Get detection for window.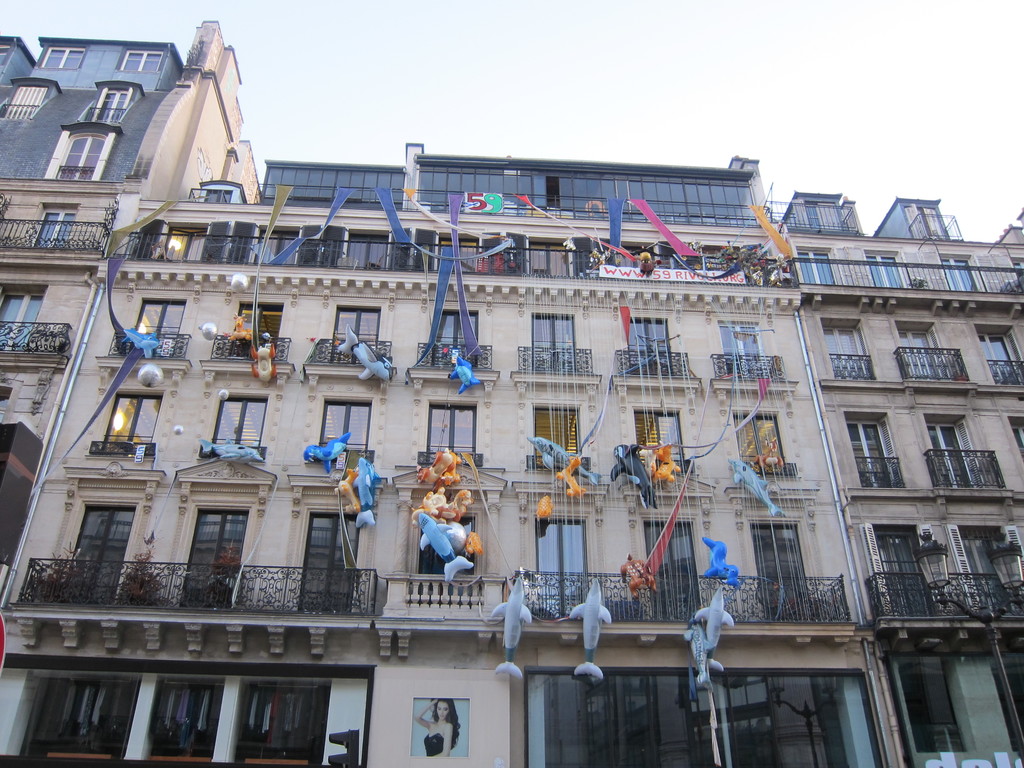
Detection: crop(533, 308, 577, 369).
